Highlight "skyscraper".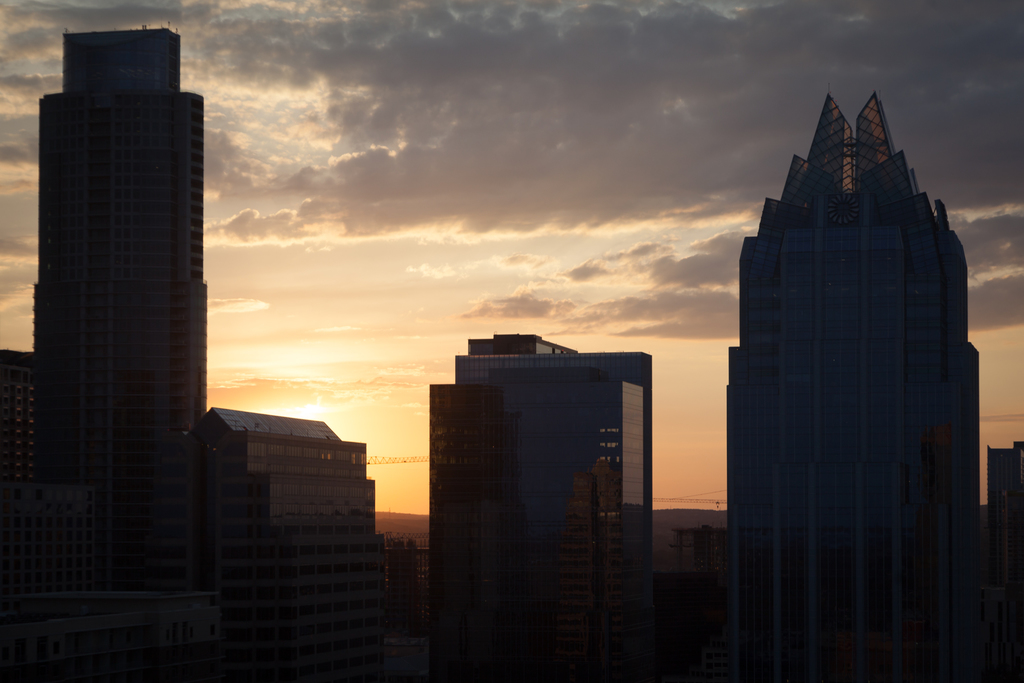
Highlighted region: {"left": 426, "top": 327, "right": 652, "bottom": 677}.
